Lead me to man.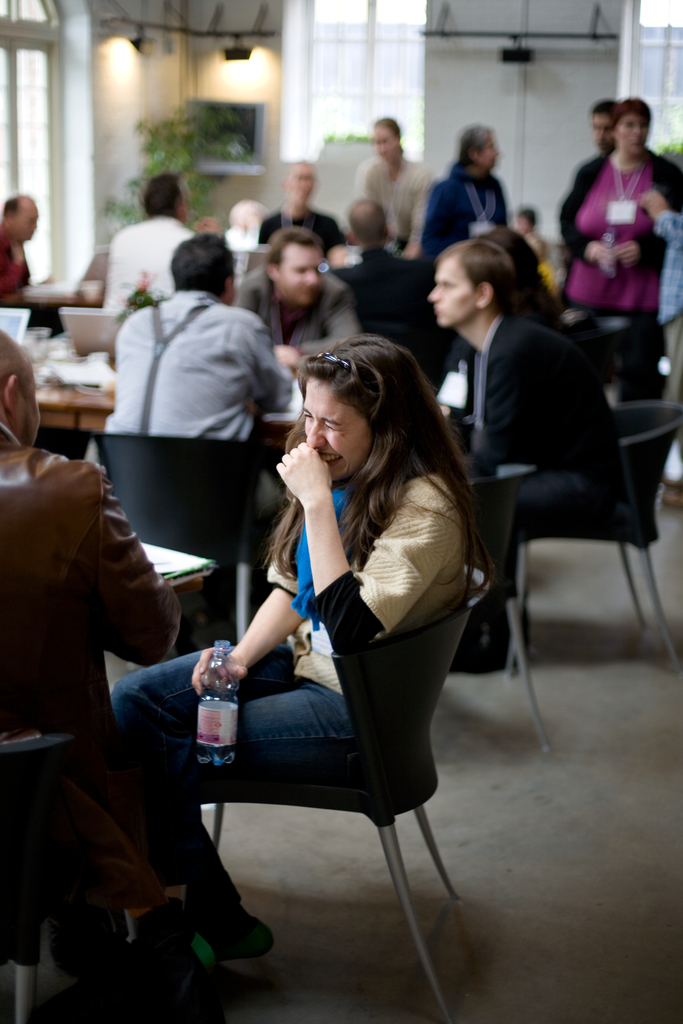
Lead to {"left": 0, "top": 330, "right": 178, "bottom": 977}.
